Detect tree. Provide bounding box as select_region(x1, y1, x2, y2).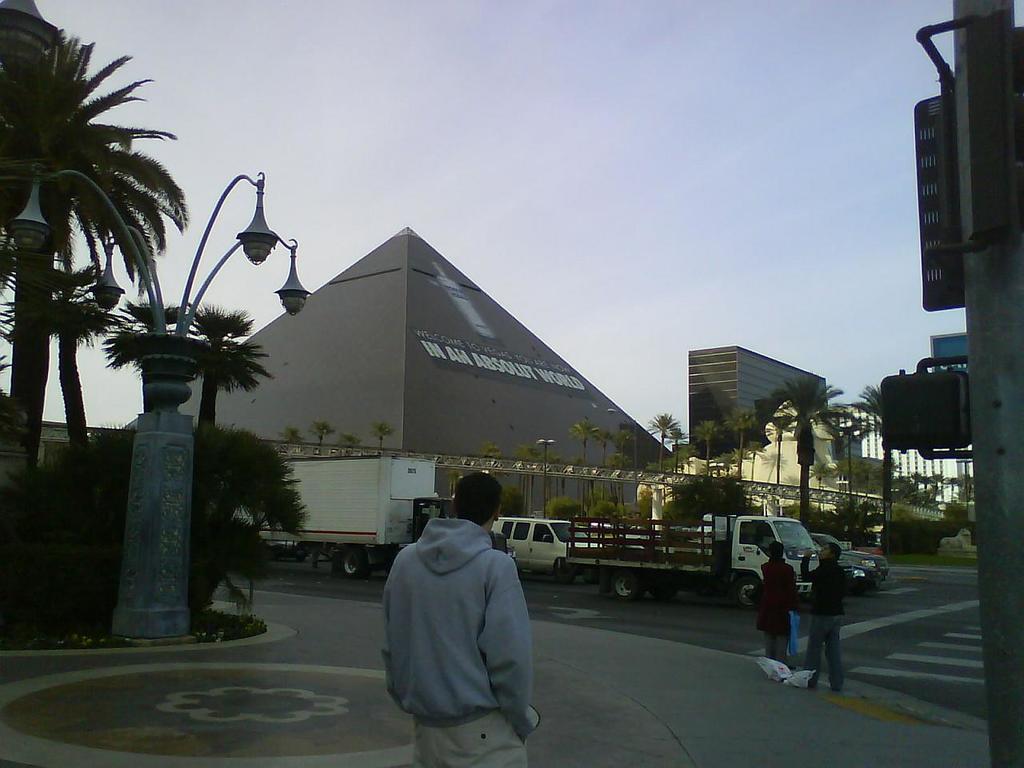
select_region(549, 453, 566, 493).
